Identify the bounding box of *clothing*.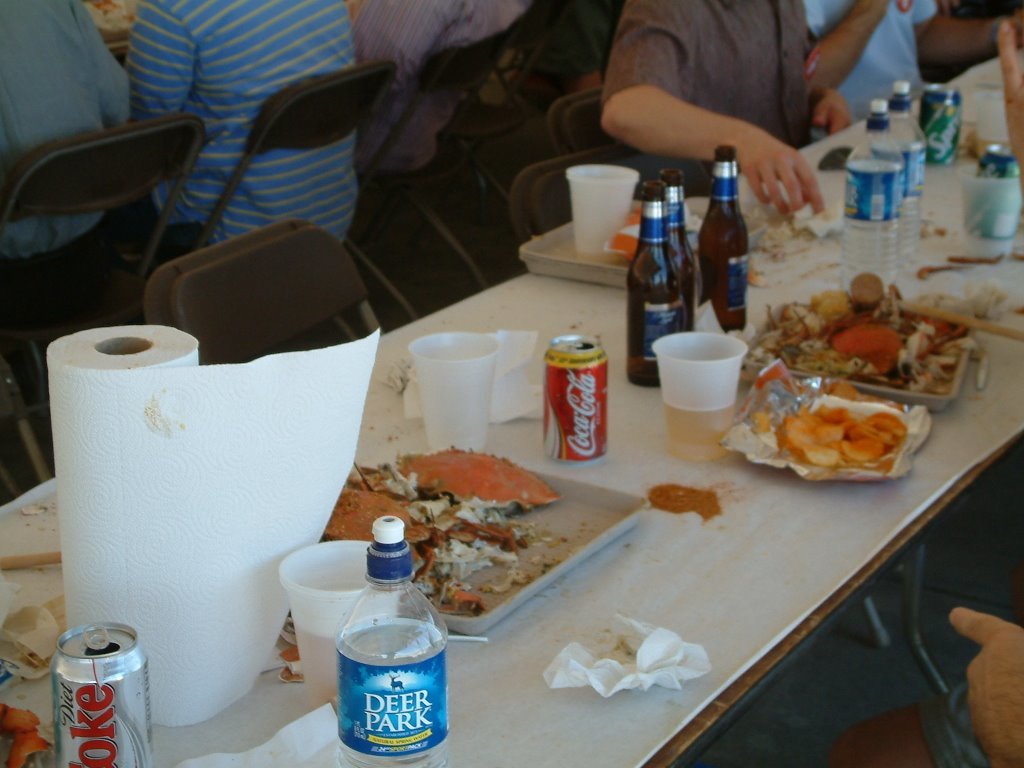
129,0,352,260.
